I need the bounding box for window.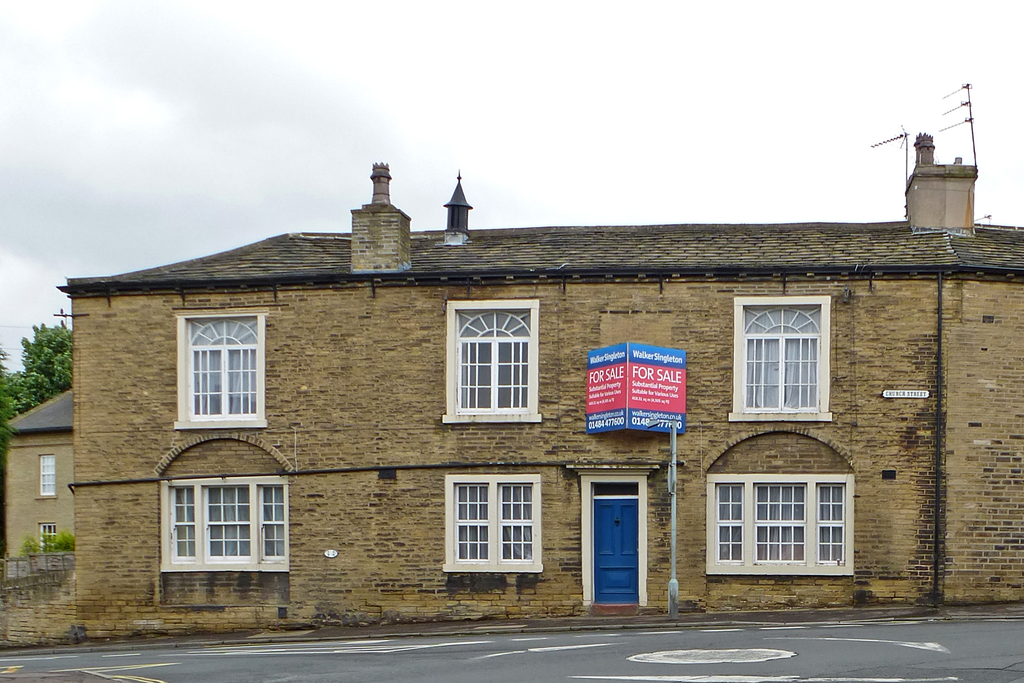
Here it is: l=706, t=470, r=851, b=571.
